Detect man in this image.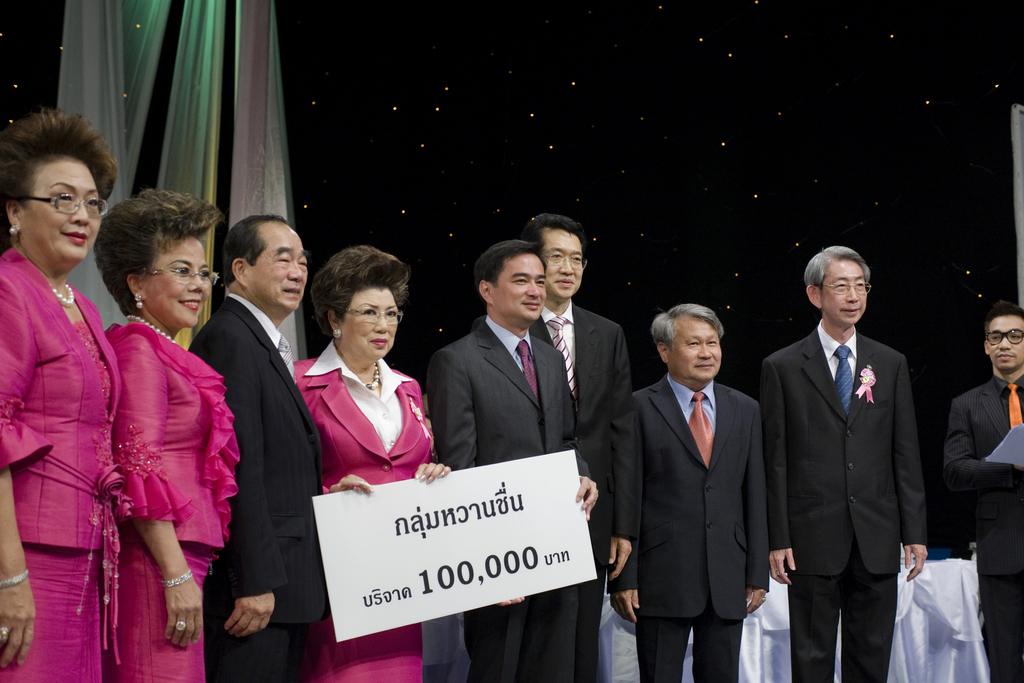
Detection: <bbox>760, 234, 935, 680</bbox>.
